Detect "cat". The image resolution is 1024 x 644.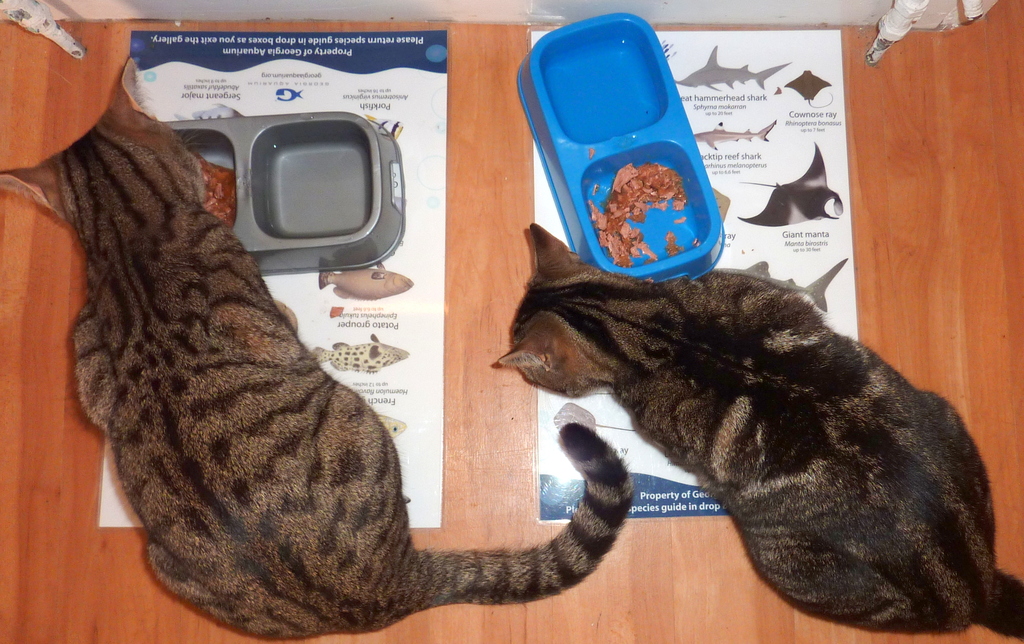
[0,58,637,642].
